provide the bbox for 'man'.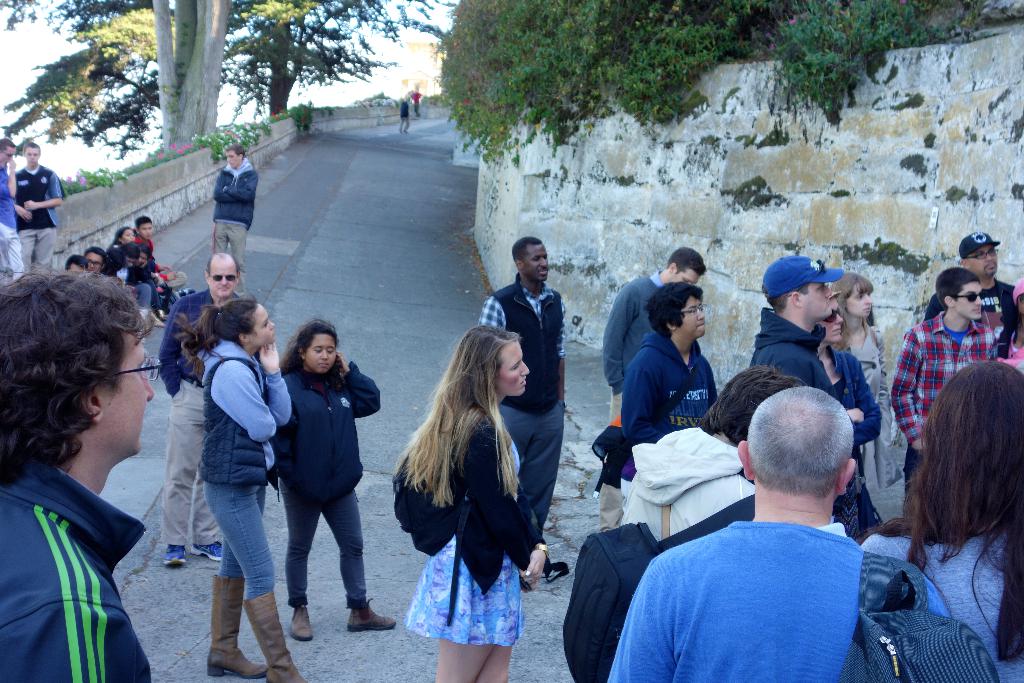
left=485, top=234, right=564, bottom=586.
